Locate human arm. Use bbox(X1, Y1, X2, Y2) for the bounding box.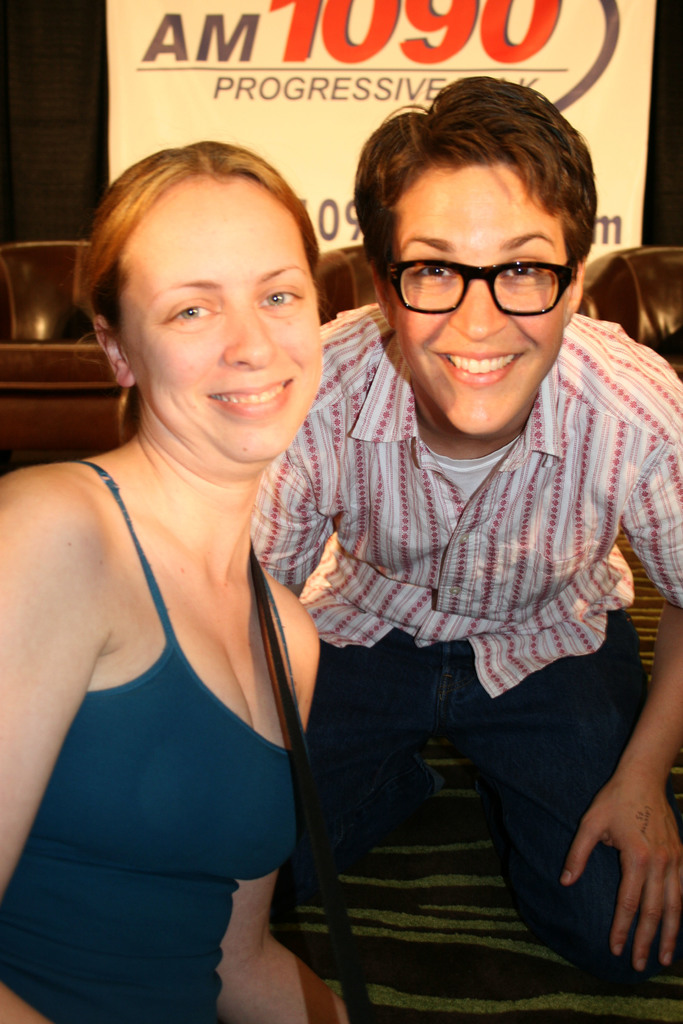
bbox(533, 395, 682, 968).
